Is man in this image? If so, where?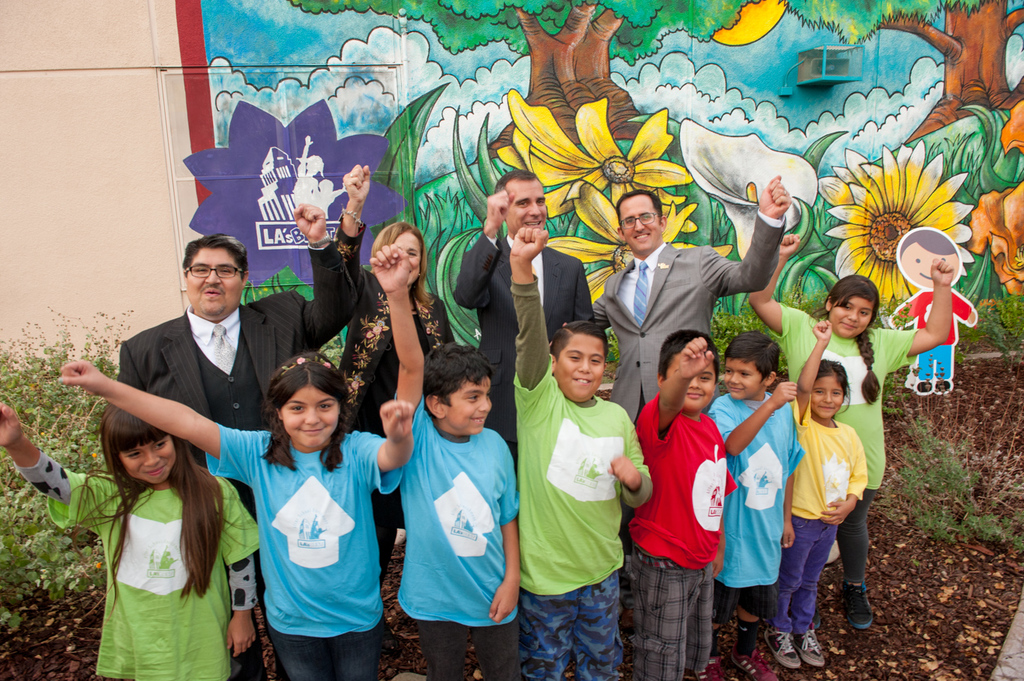
Yes, at left=452, top=169, right=594, bottom=461.
